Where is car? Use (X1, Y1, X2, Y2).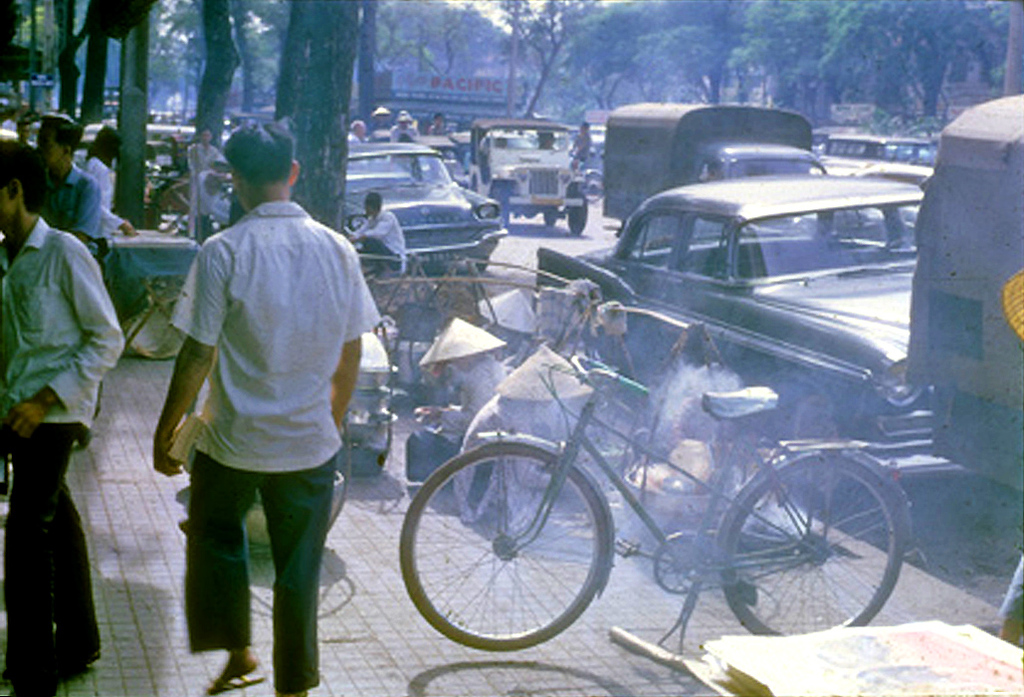
(314, 138, 512, 277).
